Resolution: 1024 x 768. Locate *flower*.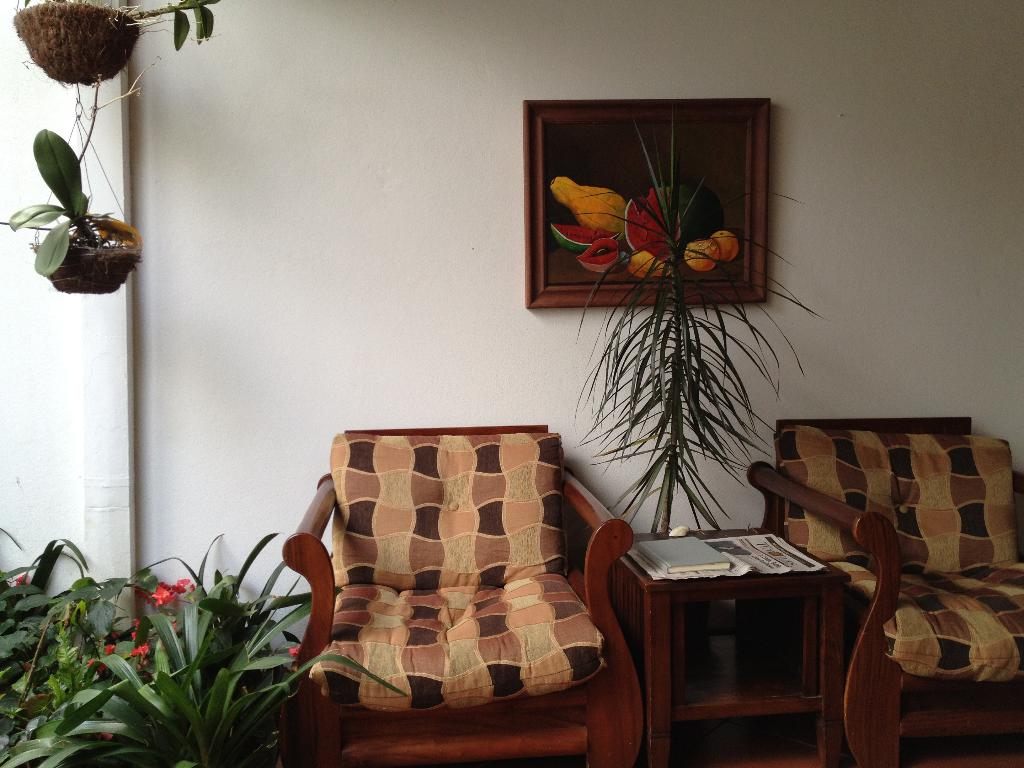
crop(105, 643, 120, 655).
